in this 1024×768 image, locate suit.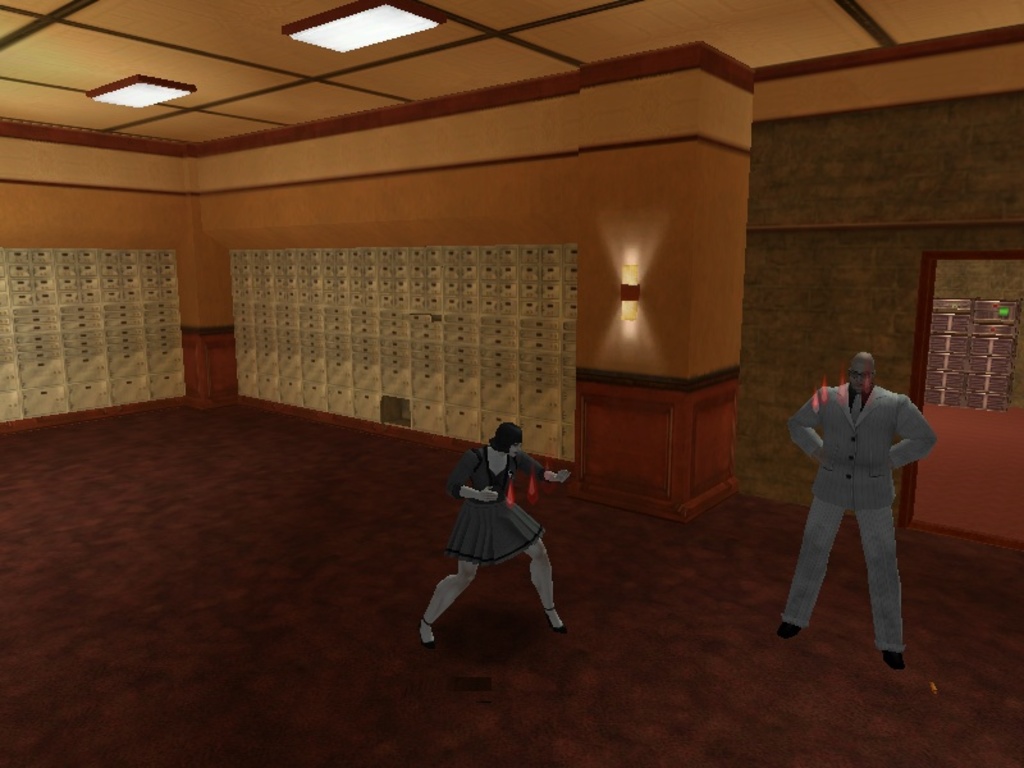
Bounding box: {"x1": 763, "y1": 401, "x2": 940, "y2": 636}.
